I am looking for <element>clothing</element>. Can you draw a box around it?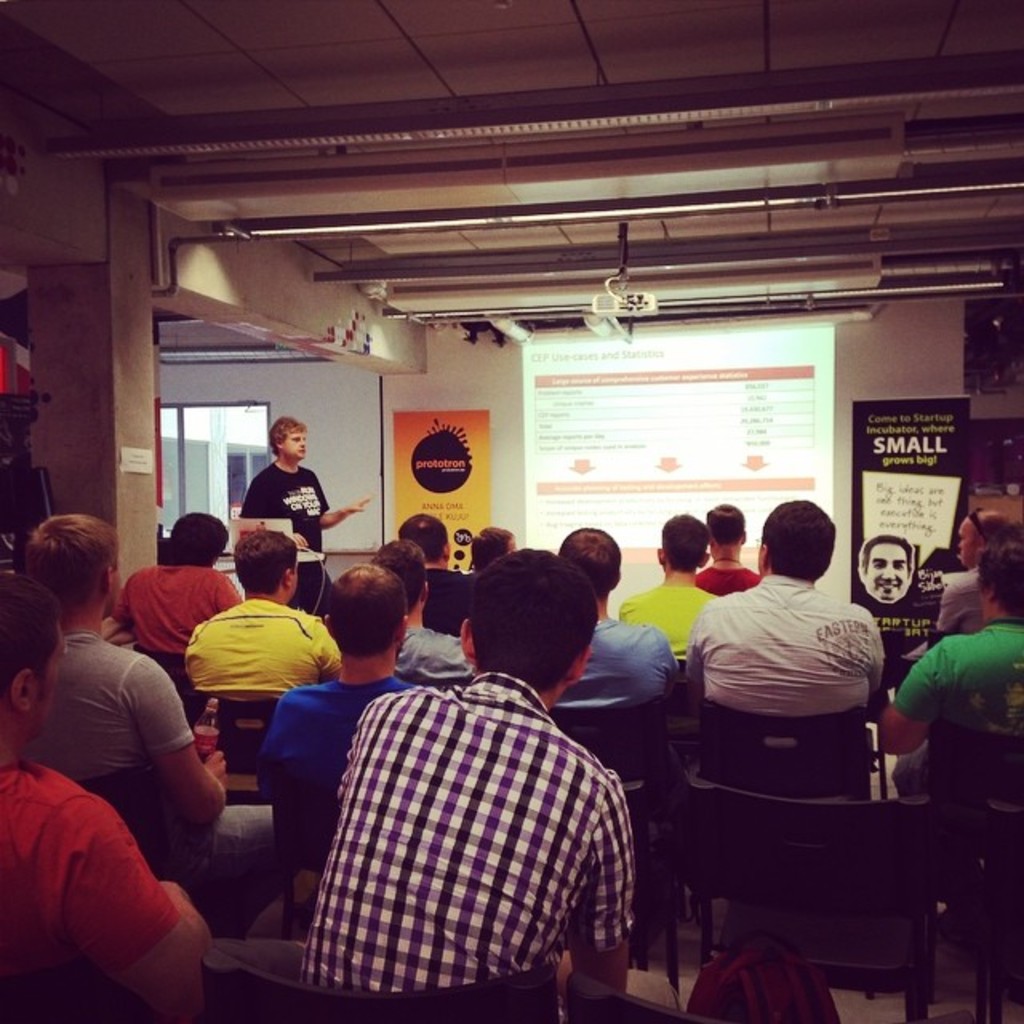
Sure, the bounding box is rect(894, 606, 1022, 786).
